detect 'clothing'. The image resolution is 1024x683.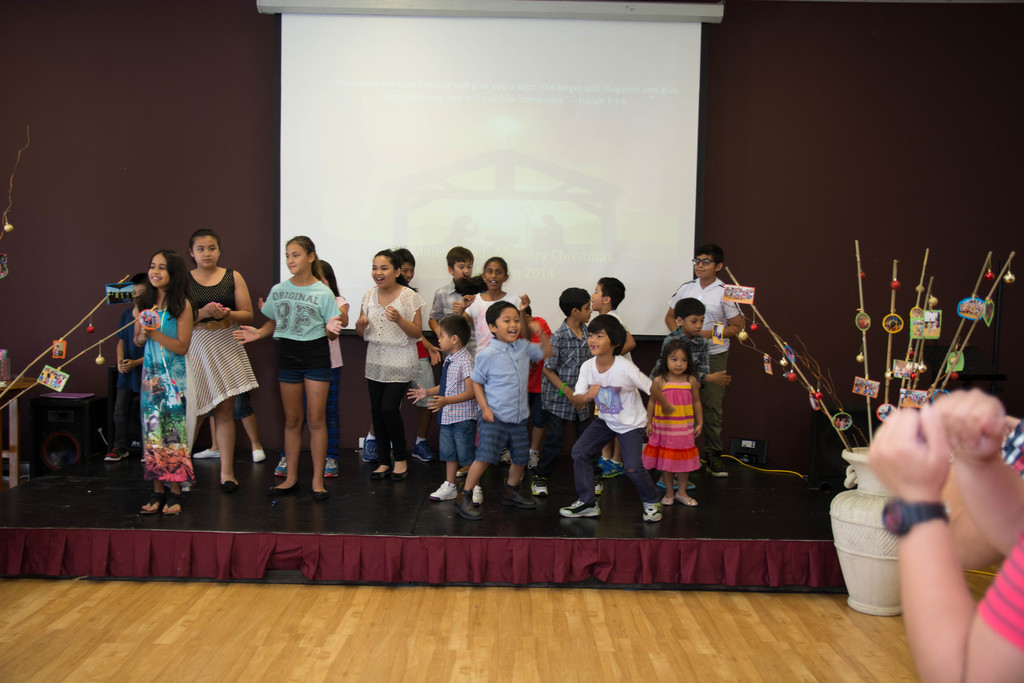
<bbox>261, 279, 342, 384</bbox>.
